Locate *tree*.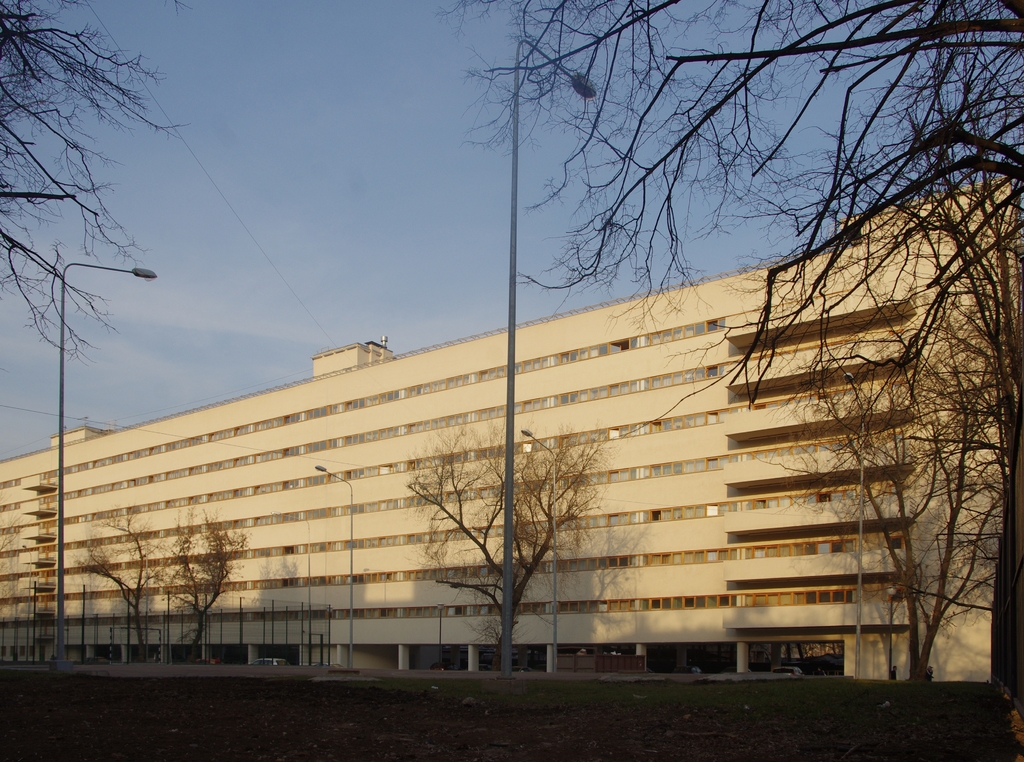
Bounding box: <region>157, 509, 252, 667</region>.
